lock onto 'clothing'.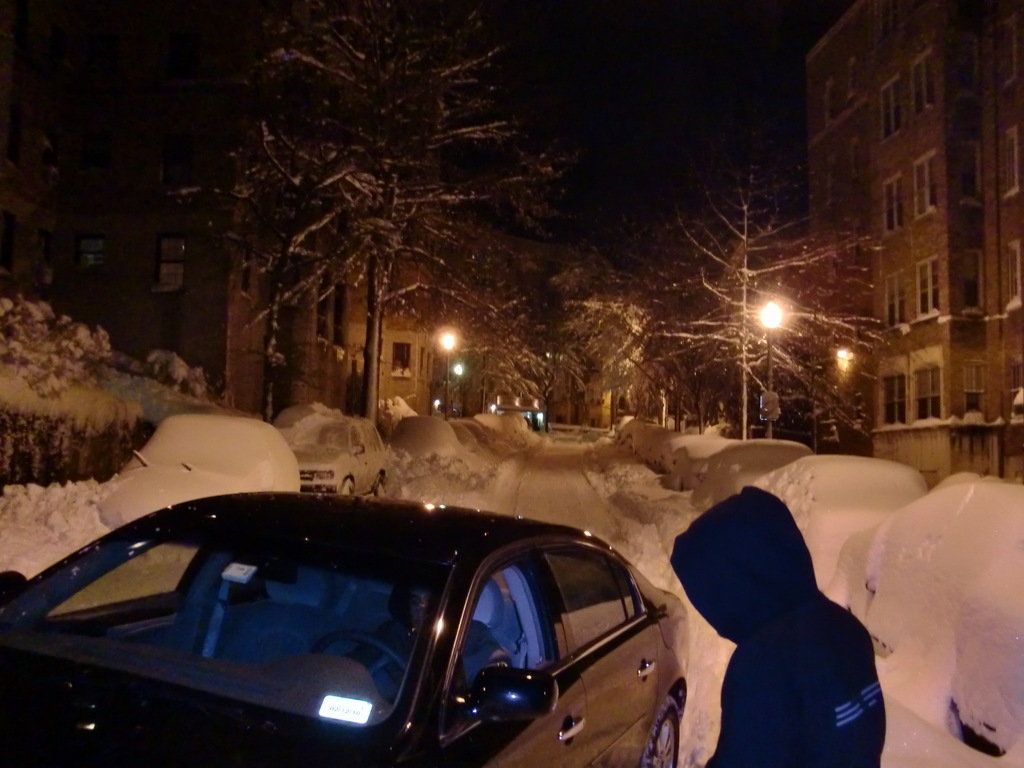
Locked: Rect(665, 468, 902, 767).
